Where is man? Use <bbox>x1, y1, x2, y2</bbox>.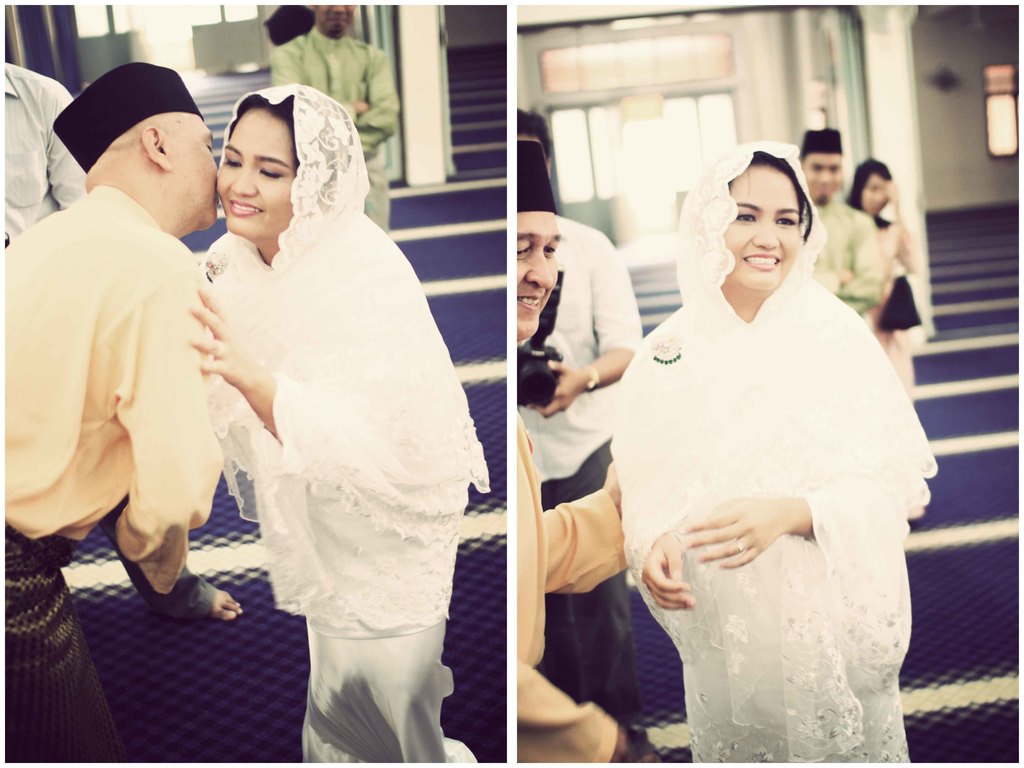
<bbox>794, 127, 886, 318</bbox>.
